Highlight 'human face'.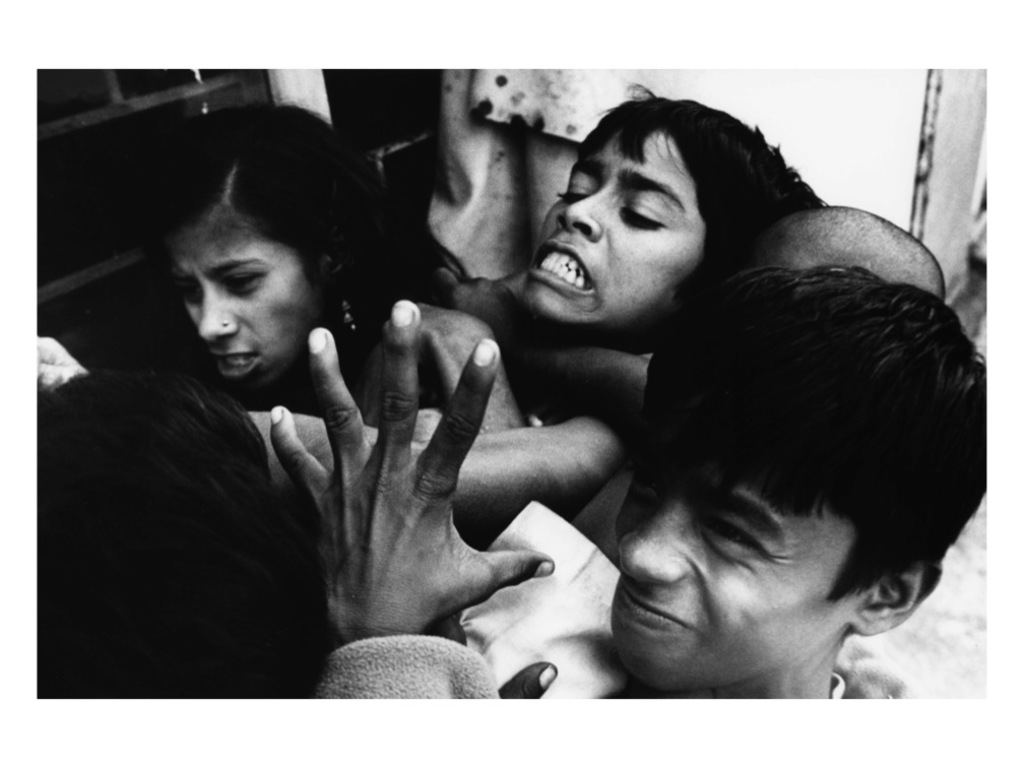
Highlighted region: [left=605, top=483, right=856, bottom=682].
